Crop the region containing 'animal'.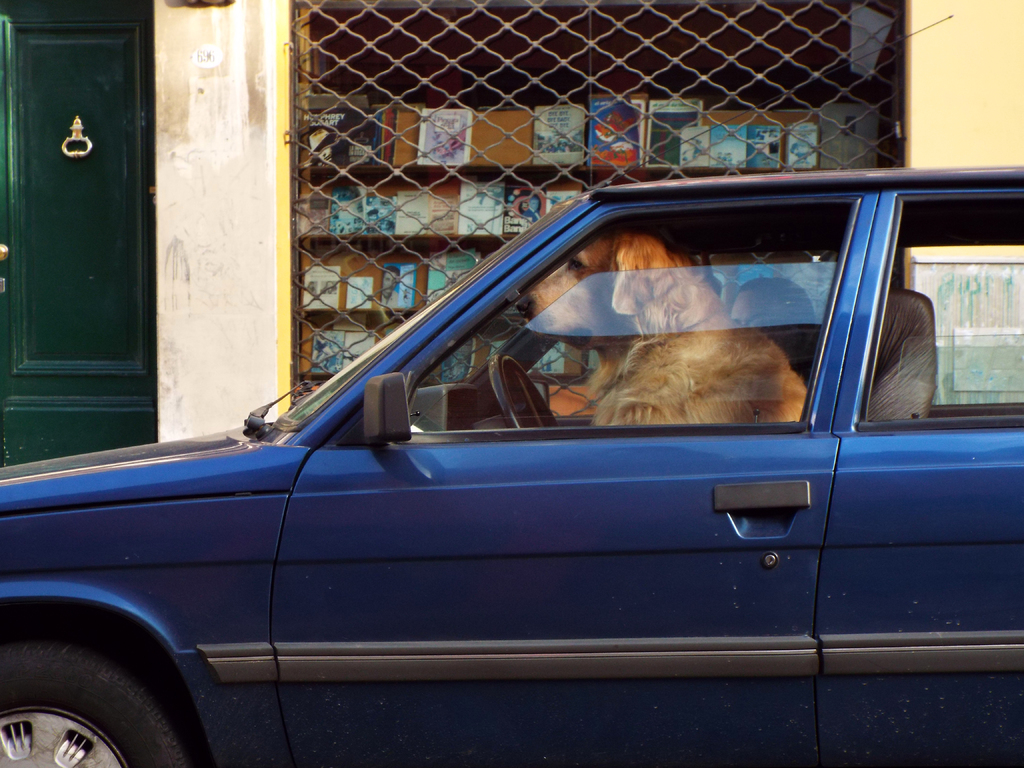
Crop region: <box>515,220,808,424</box>.
